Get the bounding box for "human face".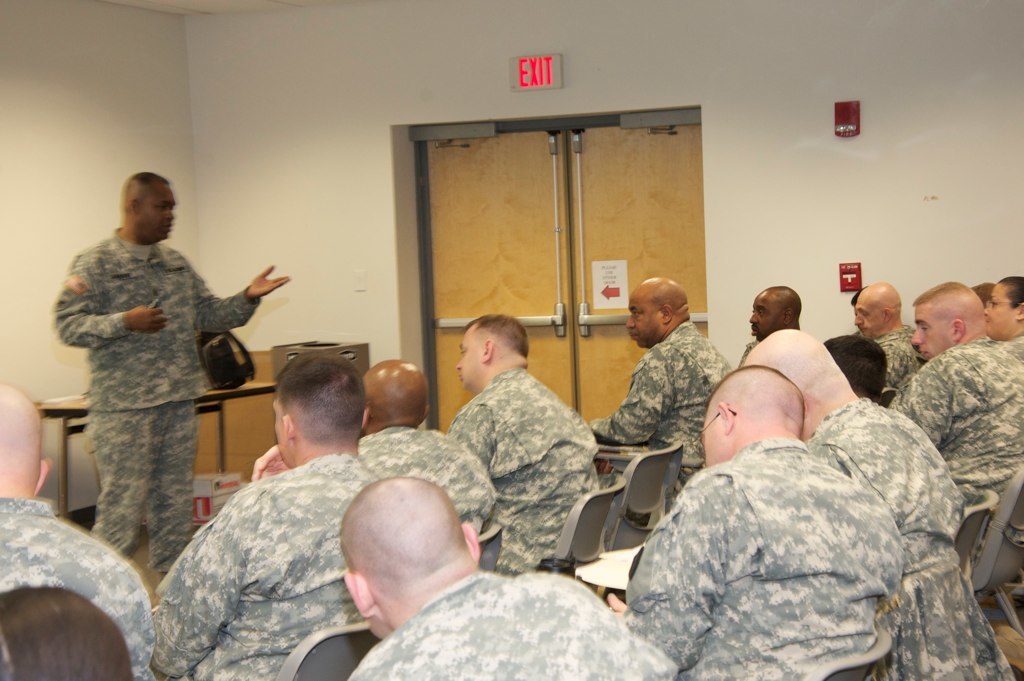
l=142, t=182, r=182, b=243.
